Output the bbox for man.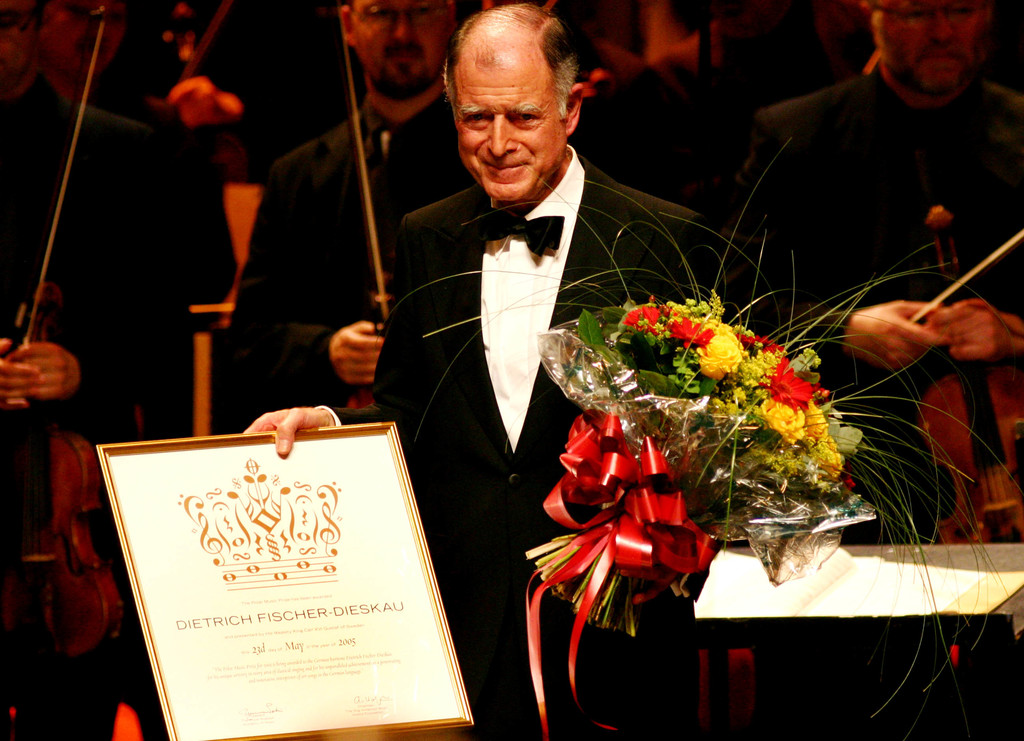
[707,0,1023,543].
